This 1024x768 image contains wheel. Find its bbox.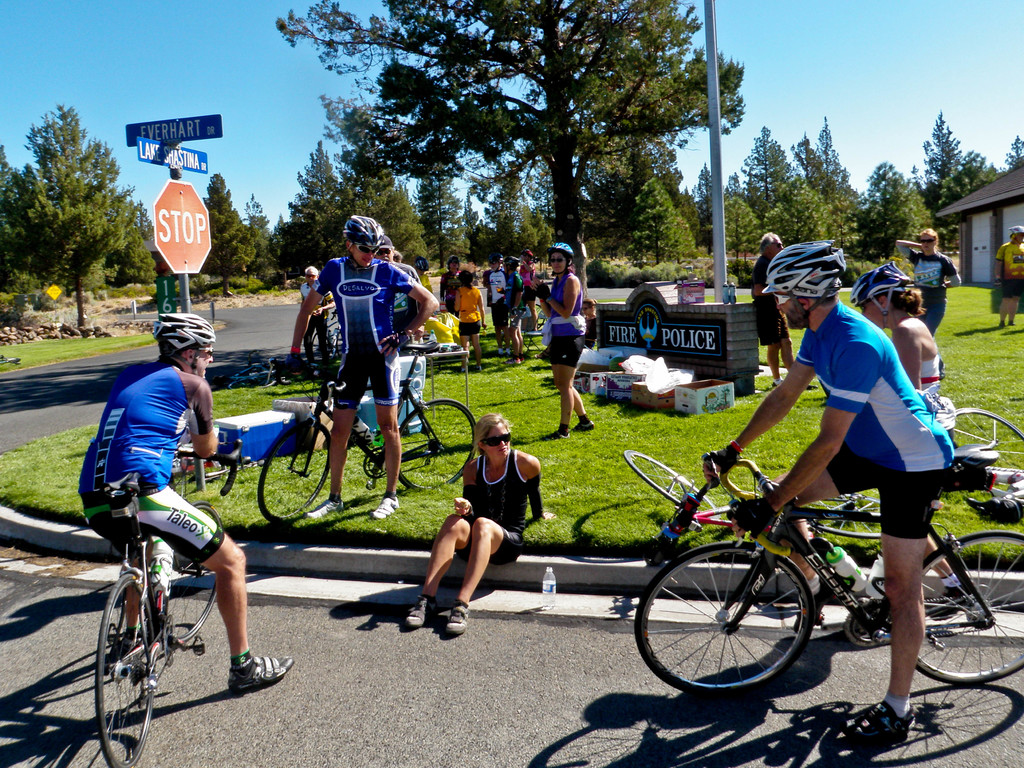
<bbox>151, 495, 228, 679</bbox>.
